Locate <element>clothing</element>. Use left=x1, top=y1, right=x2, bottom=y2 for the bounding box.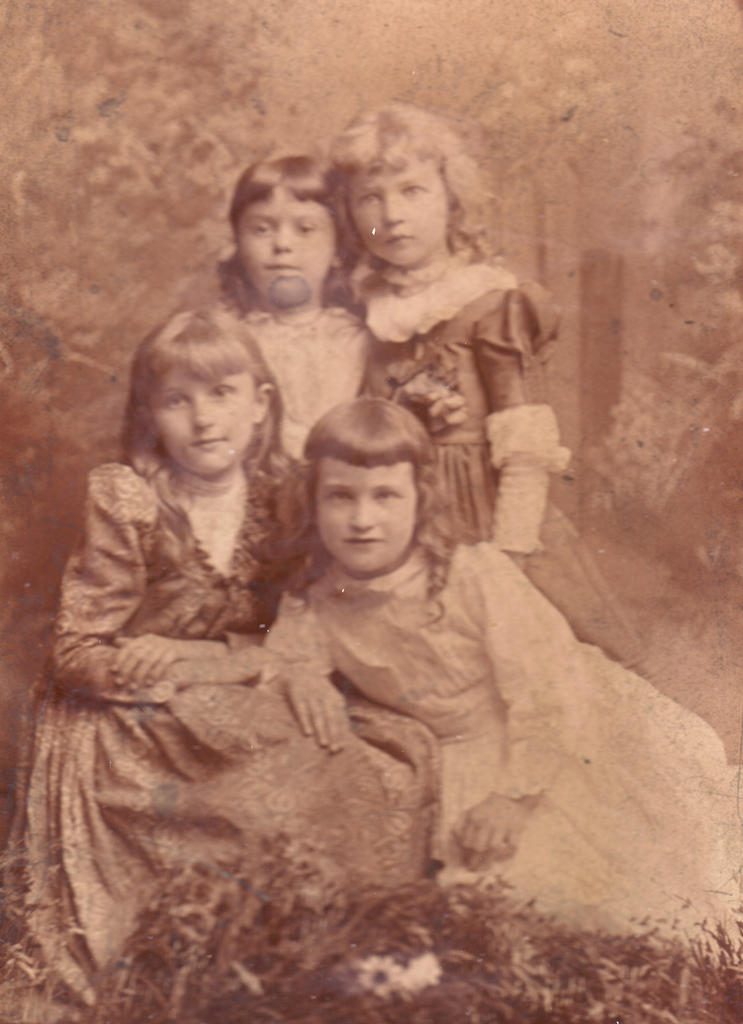
left=343, top=246, right=653, bottom=682.
